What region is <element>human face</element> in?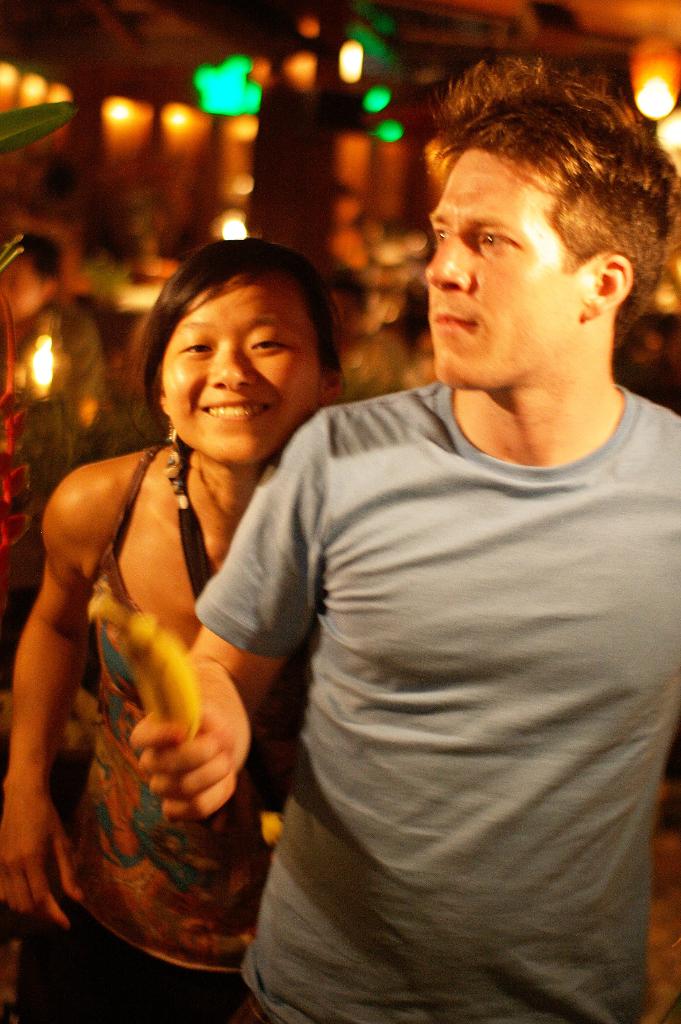
box=[413, 152, 591, 388].
